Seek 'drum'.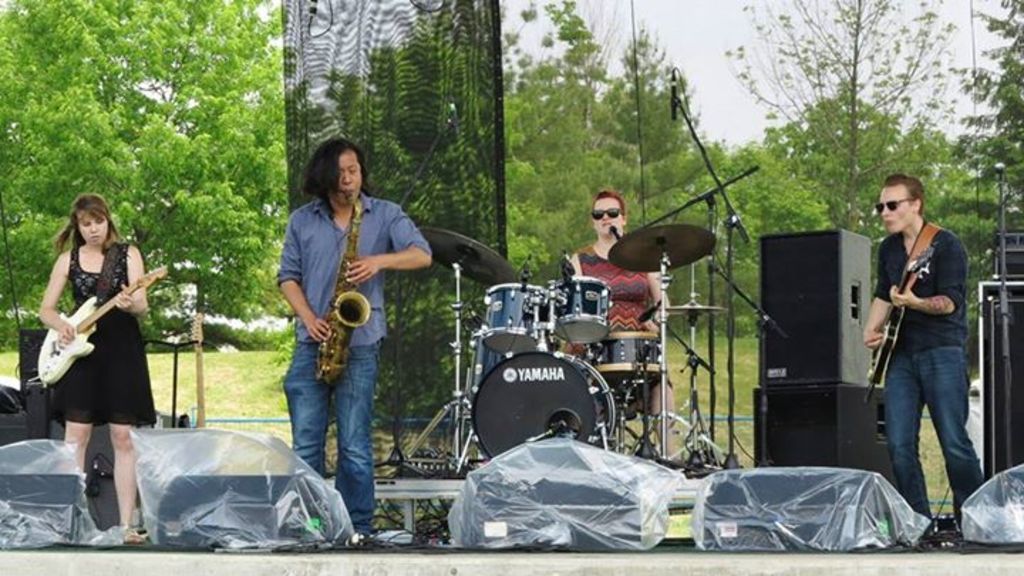
pyautogui.locateOnScreen(465, 353, 612, 462).
